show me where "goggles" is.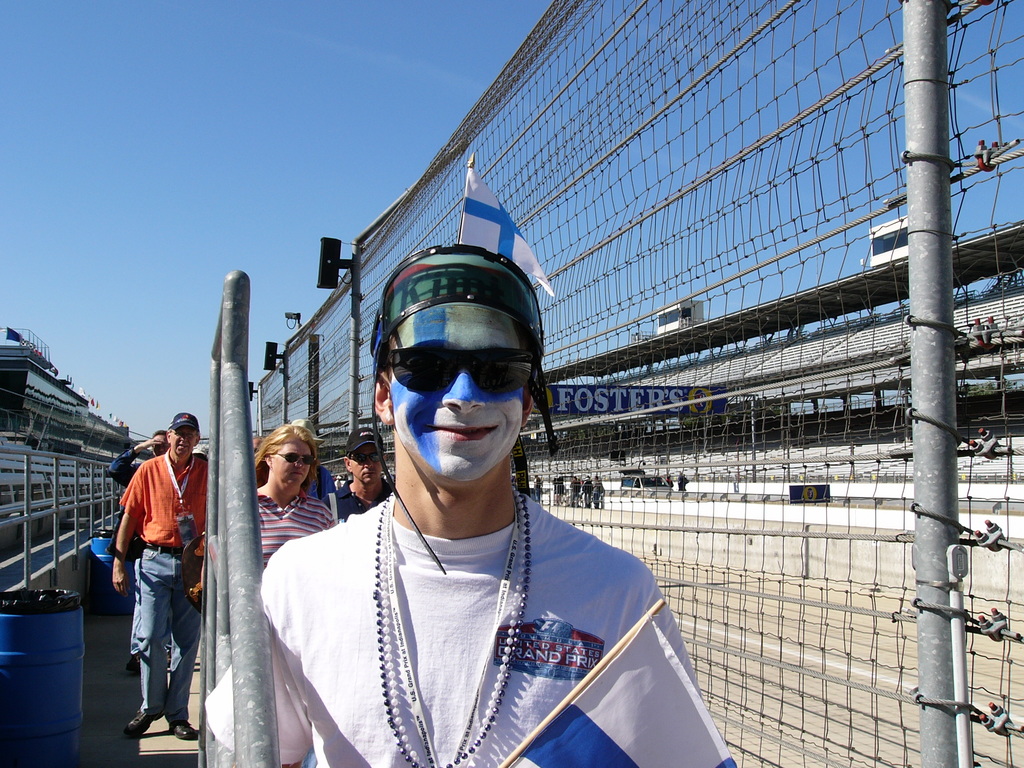
"goggles" is at box=[272, 452, 317, 468].
